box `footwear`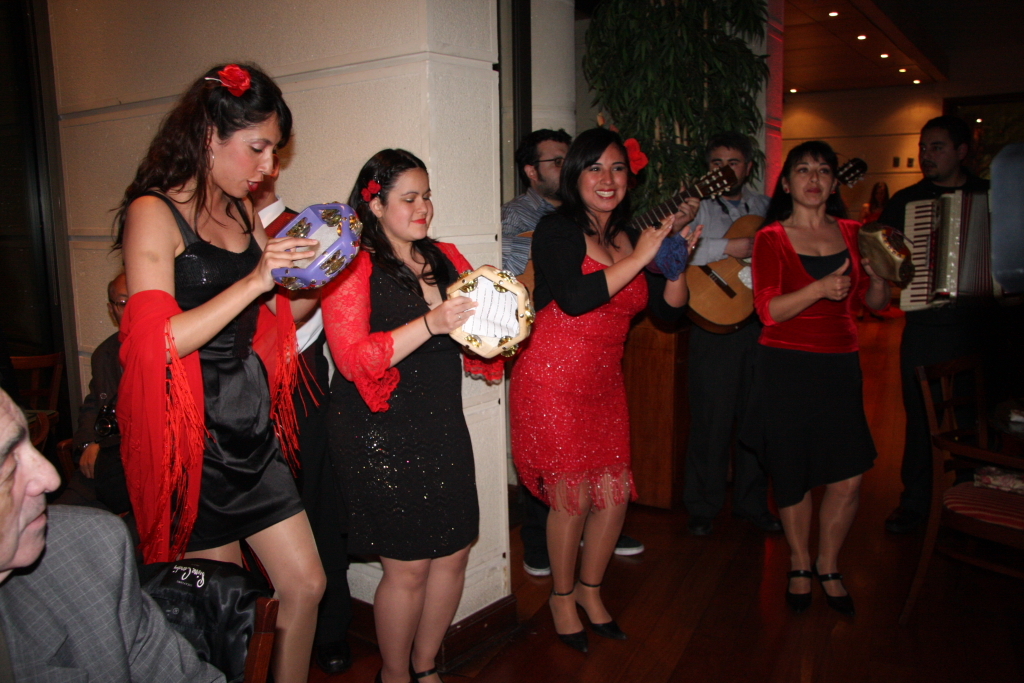
522 541 545 578
